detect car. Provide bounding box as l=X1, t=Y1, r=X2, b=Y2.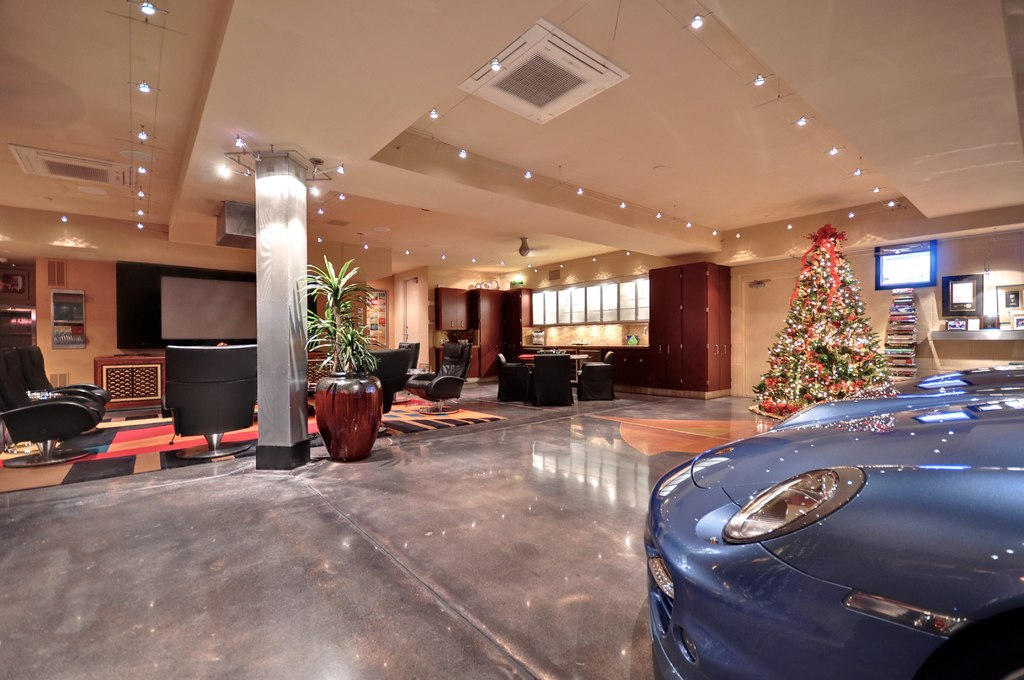
l=648, t=394, r=1023, b=679.
